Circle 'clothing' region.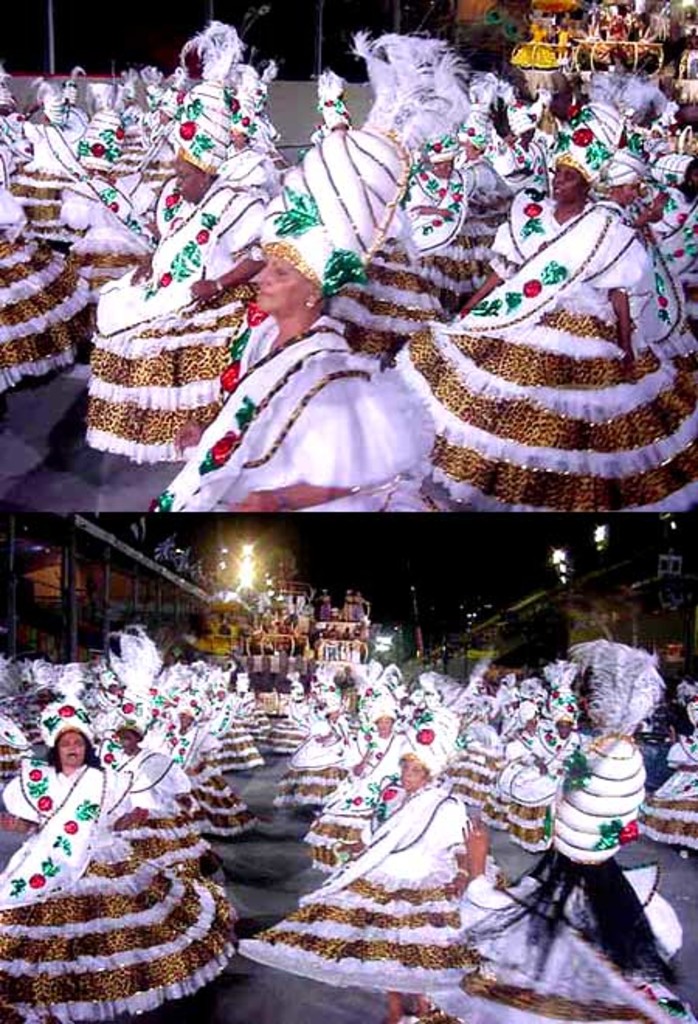
Region: <region>493, 121, 541, 205</region>.
